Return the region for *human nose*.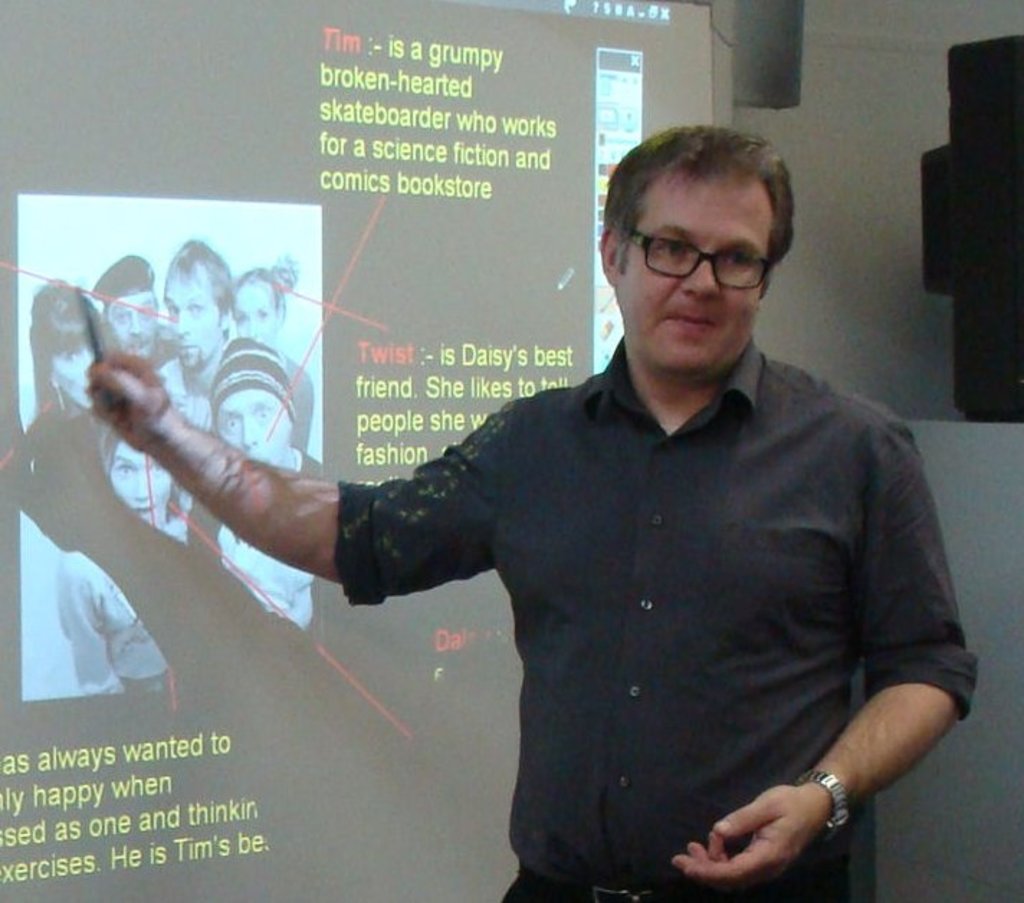
locate(174, 312, 188, 329).
